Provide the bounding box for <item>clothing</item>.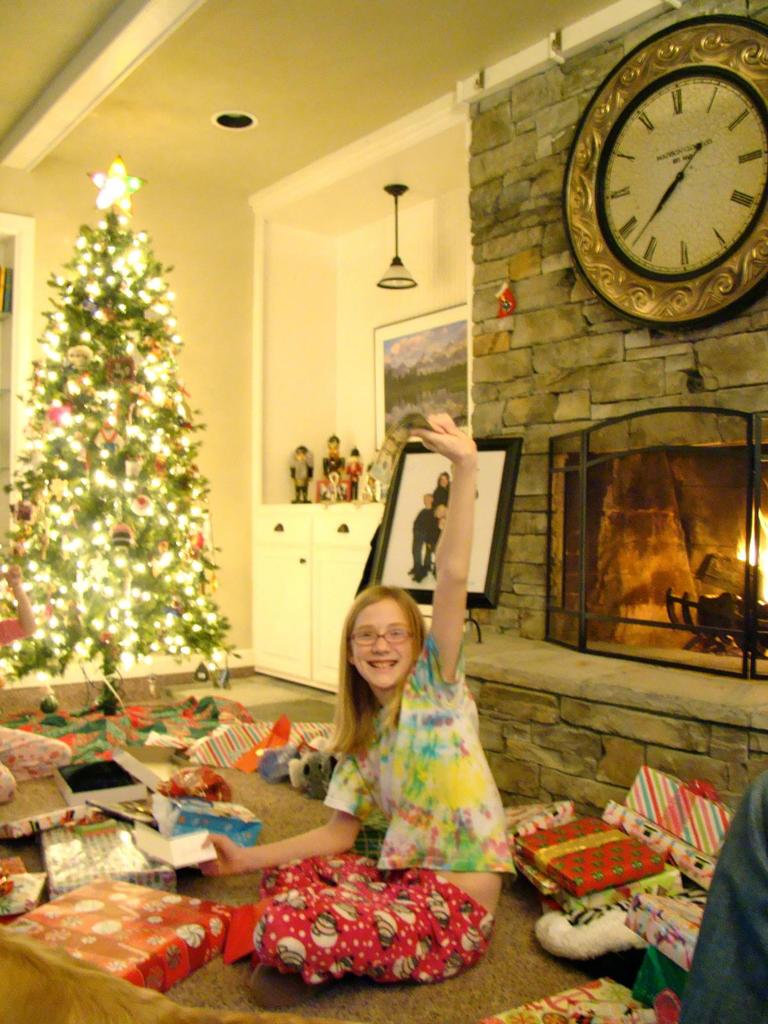
Rect(291, 458, 315, 497).
